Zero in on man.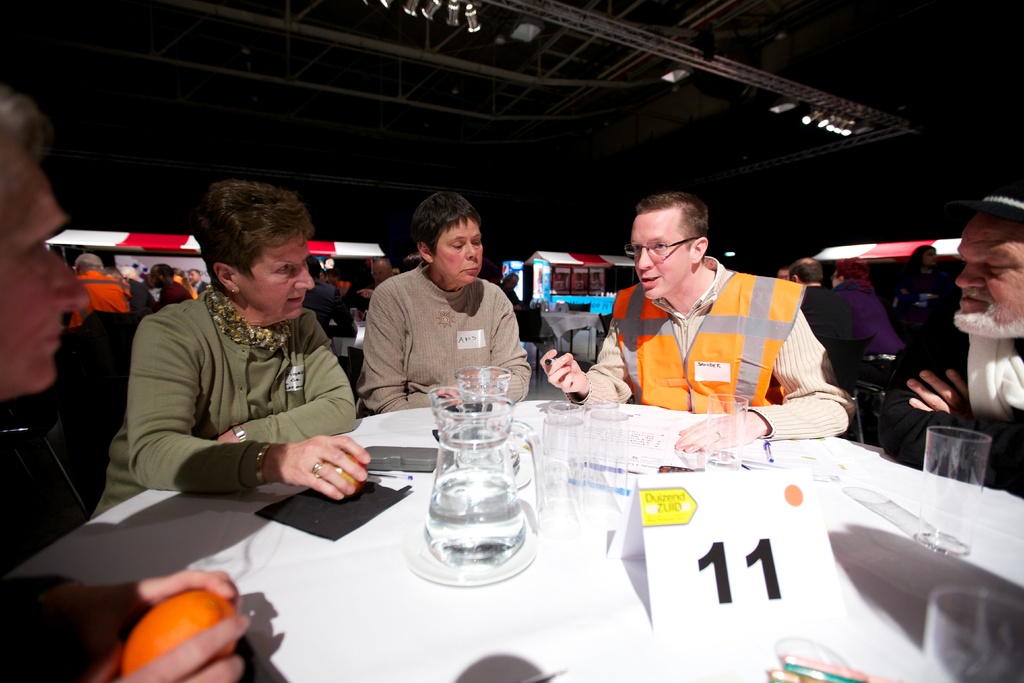
Zeroed in: x1=906 y1=181 x2=1023 y2=507.
